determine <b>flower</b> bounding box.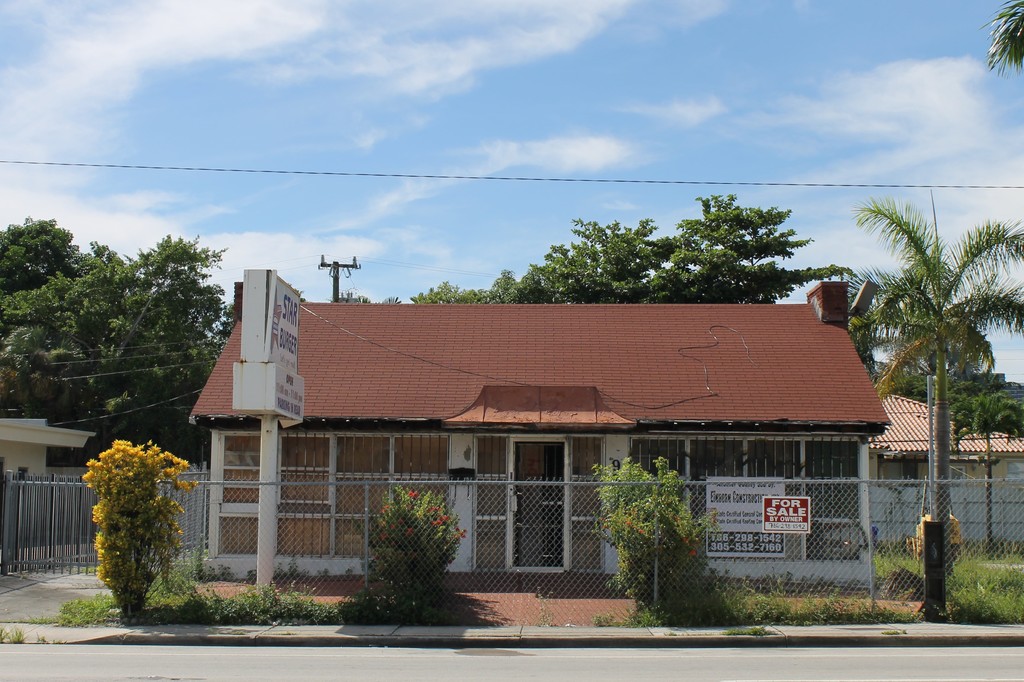
Determined: region(379, 505, 388, 514).
